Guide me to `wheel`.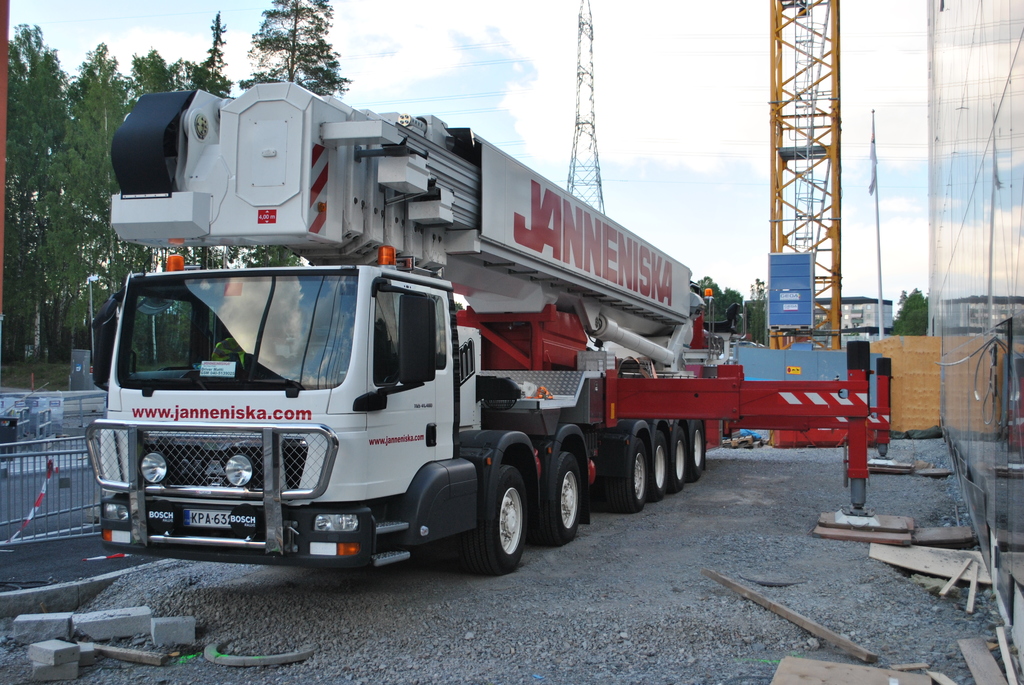
Guidance: Rect(291, 341, 346, 378).
